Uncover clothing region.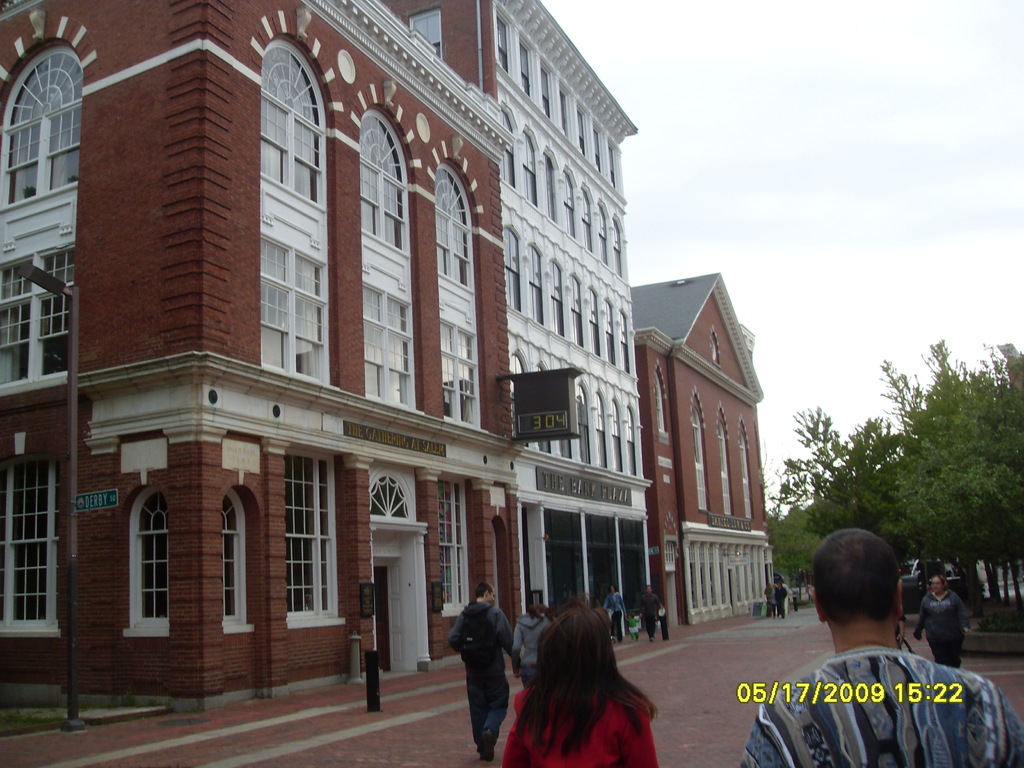
Uncovered: (627,613,640,641).
